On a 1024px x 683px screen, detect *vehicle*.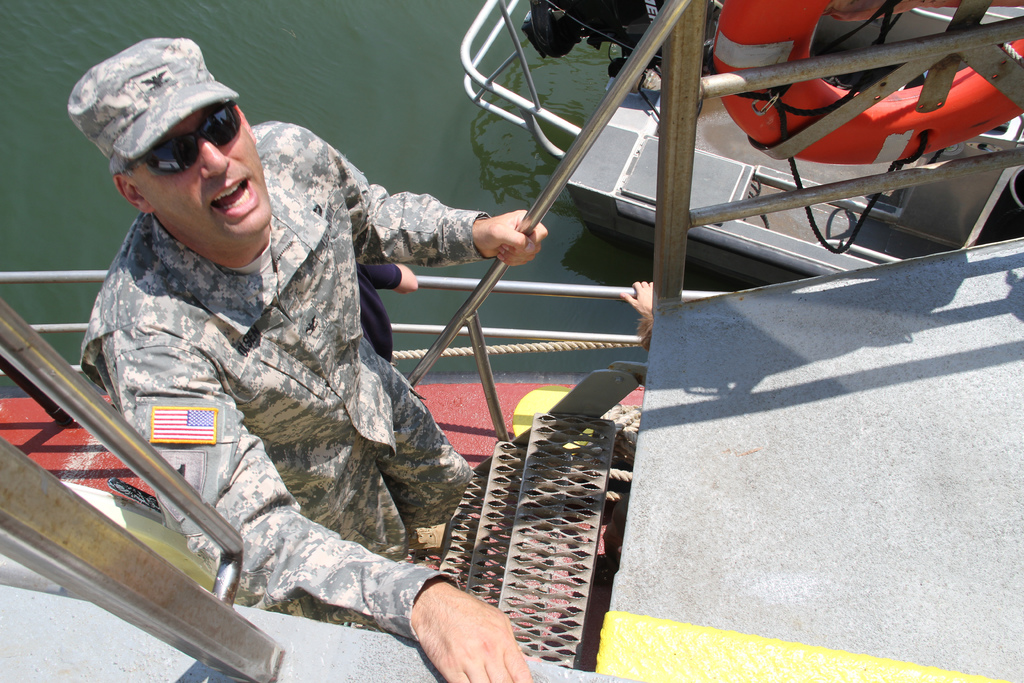
box=[455, 0, 1023, 280].
